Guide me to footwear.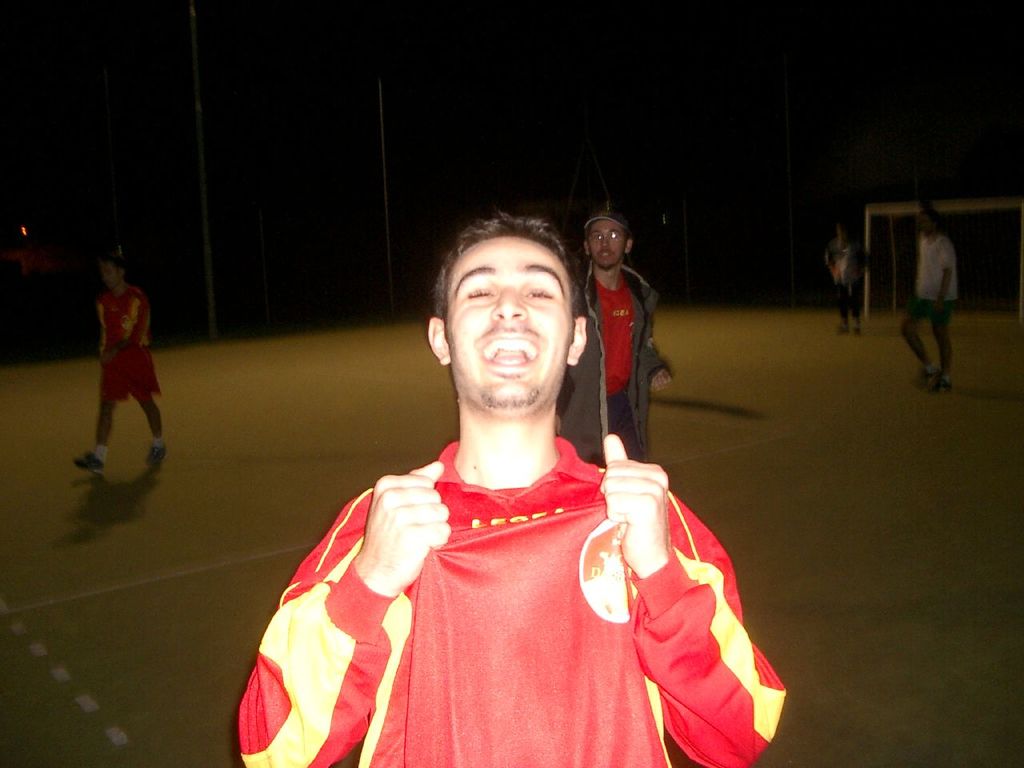
Guidance: [919, 367, 941, 382].
